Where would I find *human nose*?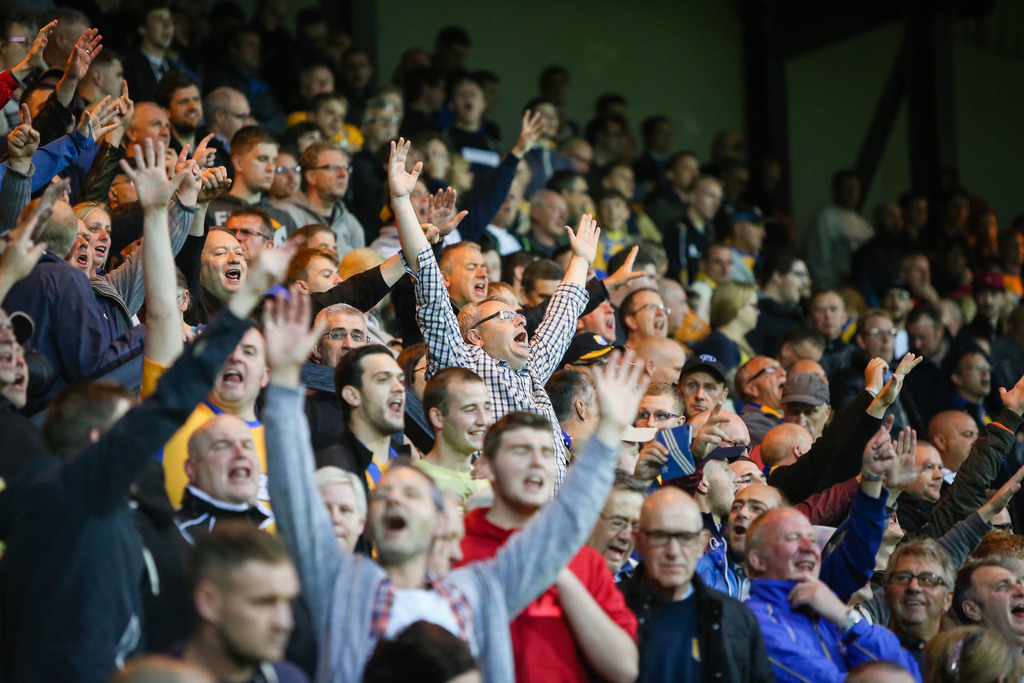
At region(902, 577, 924, 593).
